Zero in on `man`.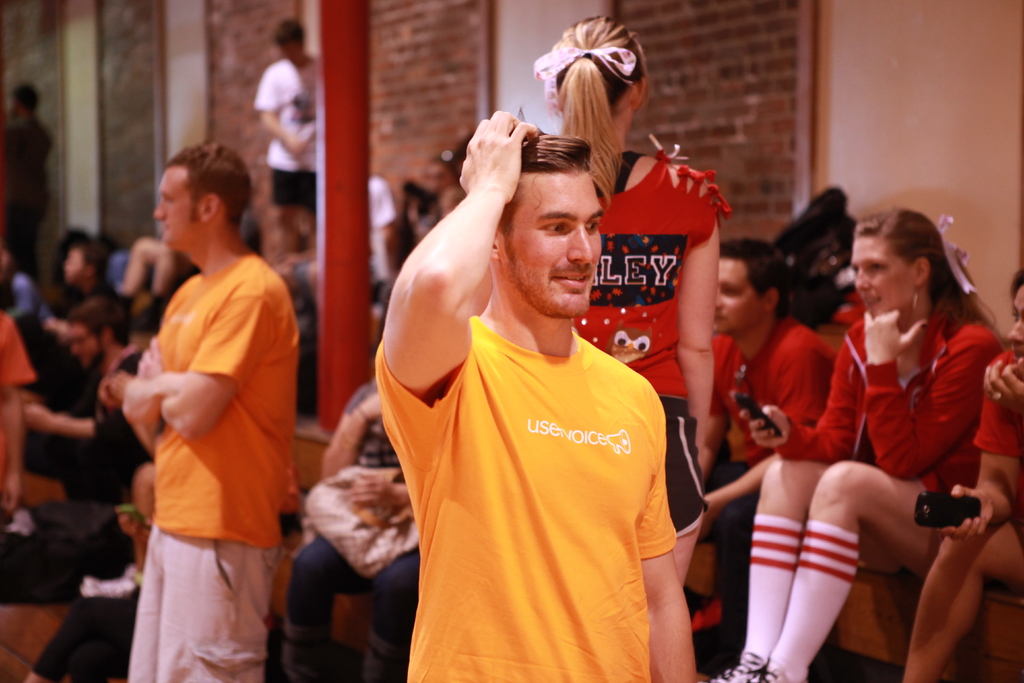
Zeroed in: select_region(255, 21, 340, 270).
